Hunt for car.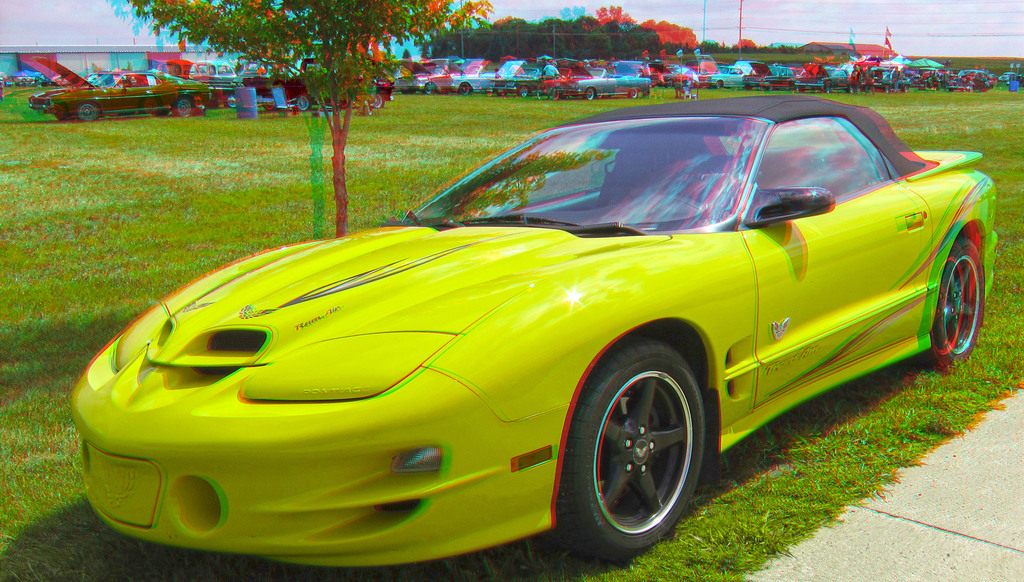
Hunted down at 542,56,651,102.
